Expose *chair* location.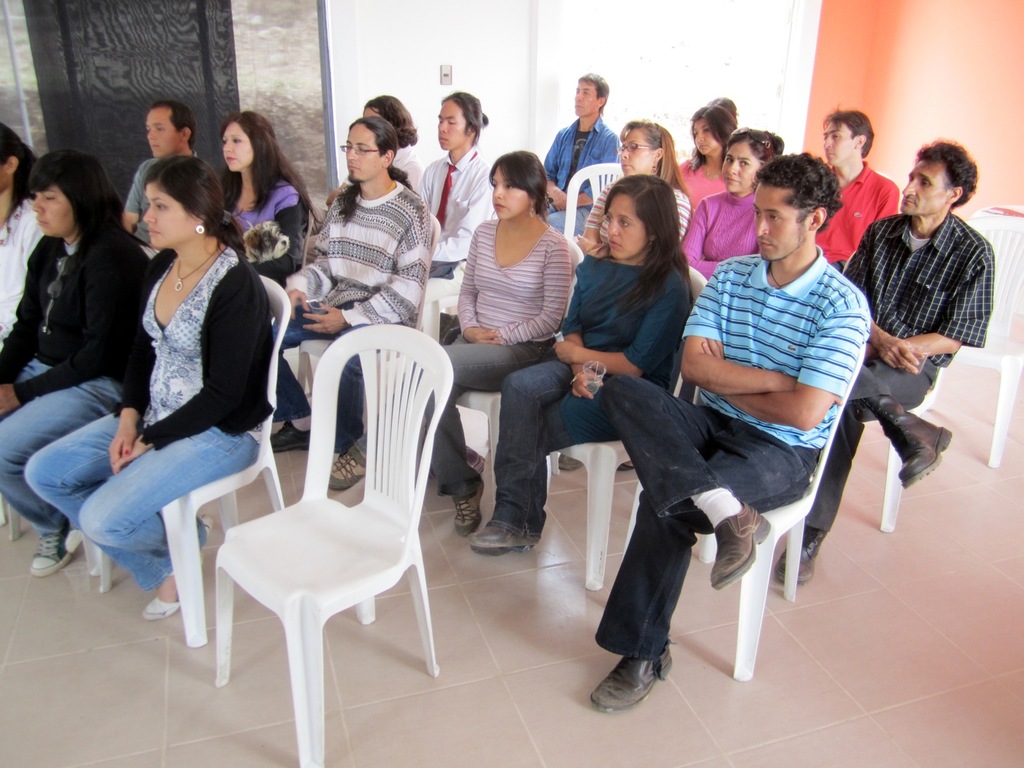
Exposed at bbox(99, 274, 292, 651).
